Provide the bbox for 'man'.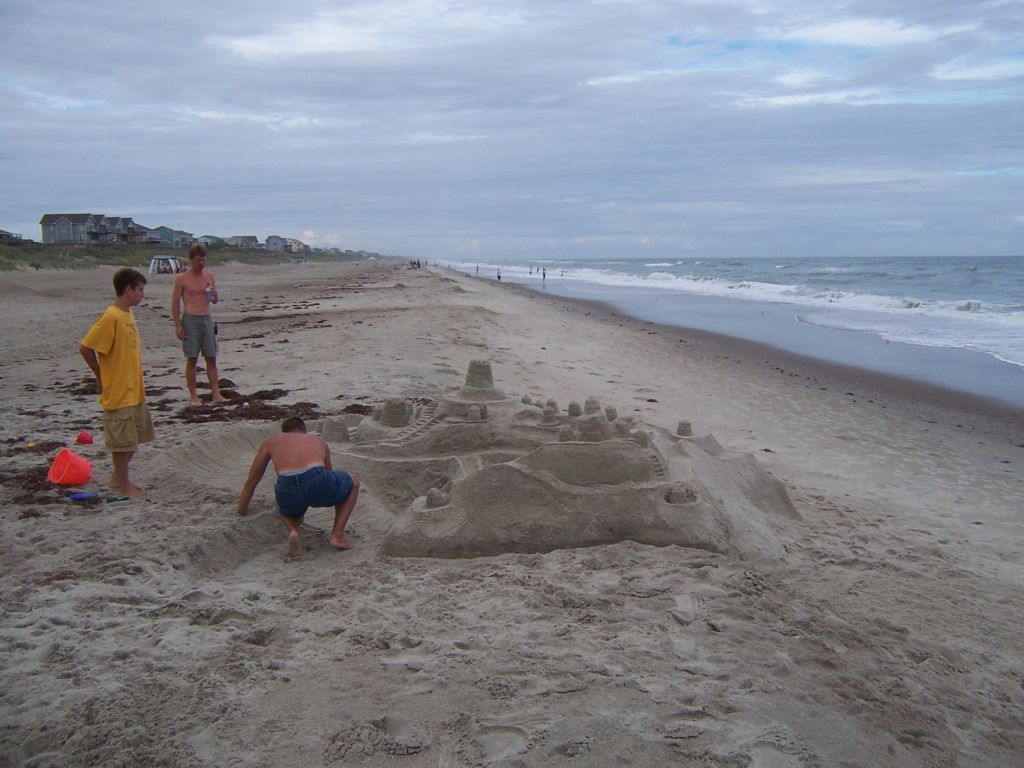
detection(236, 415, 357, 556).
